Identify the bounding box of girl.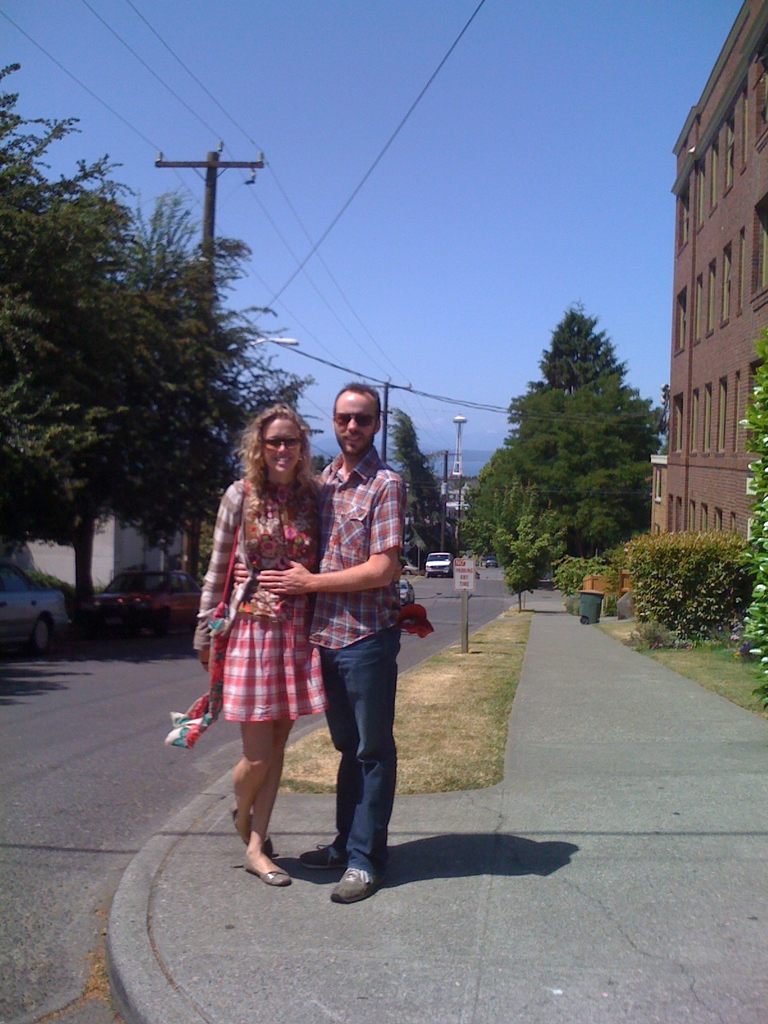
<box>186,391,319,884</box>.
